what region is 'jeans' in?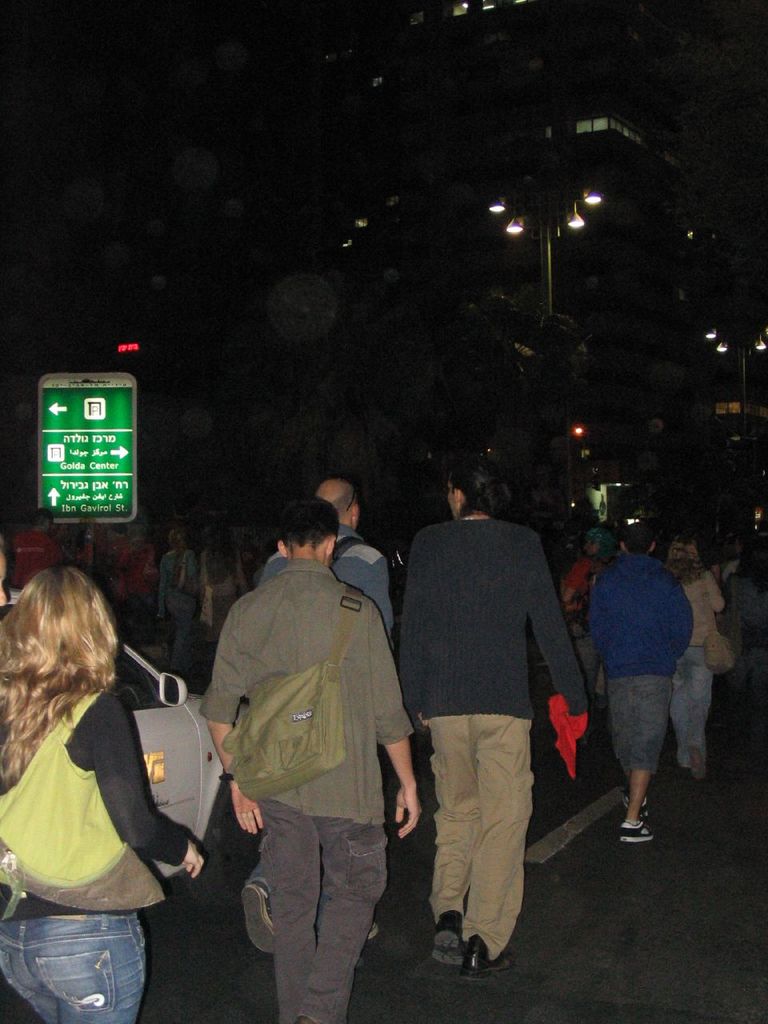
l=0, t=913, r=144, b=1023.
